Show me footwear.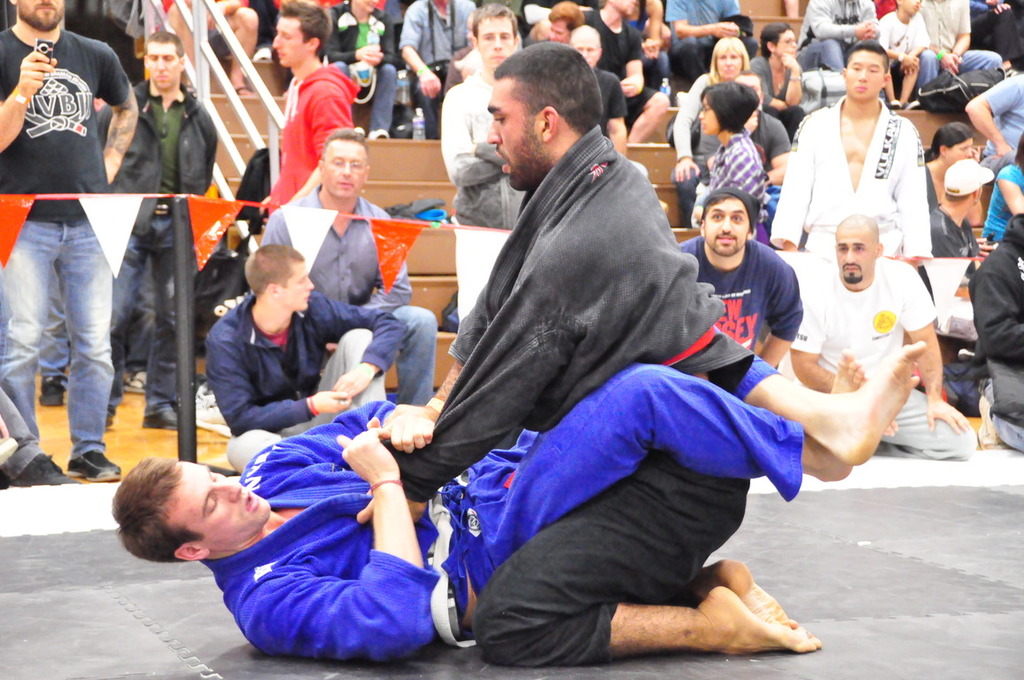
footwear is here: [18,448,85,494].
